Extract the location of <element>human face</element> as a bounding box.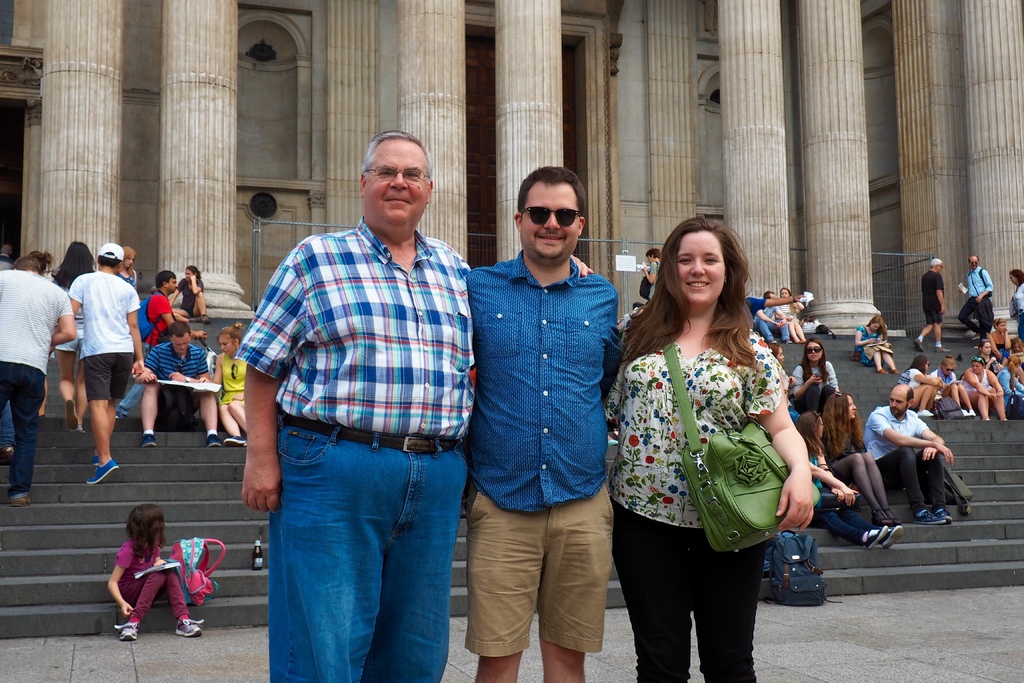
pyautogui.locateOnScreen(218, 333, 236, 354).
